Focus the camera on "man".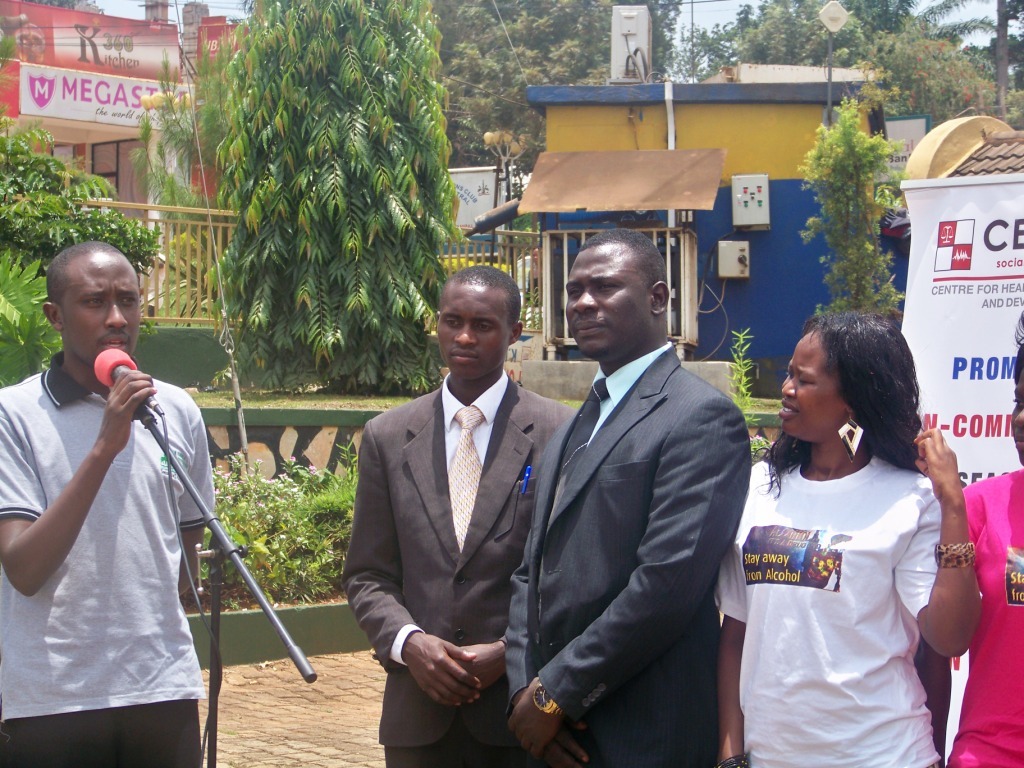
Focus region: box=[346, 263, 556, 758].
